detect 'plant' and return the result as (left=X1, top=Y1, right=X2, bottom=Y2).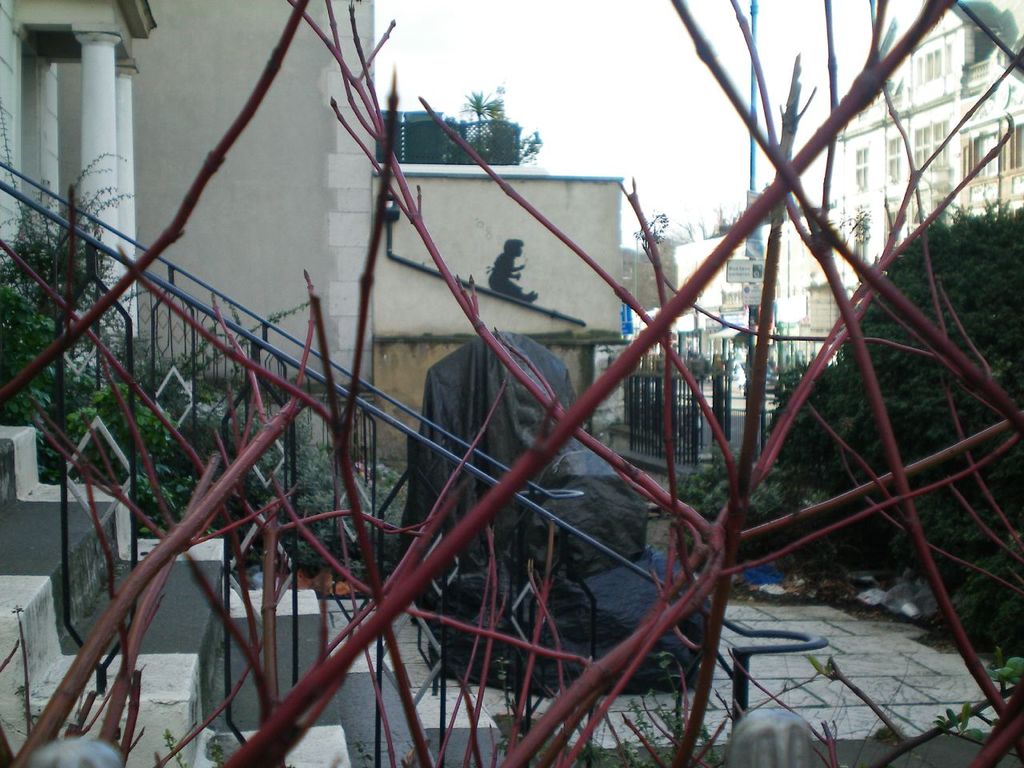
(left=161, top=730, right=185, bottom=767).
